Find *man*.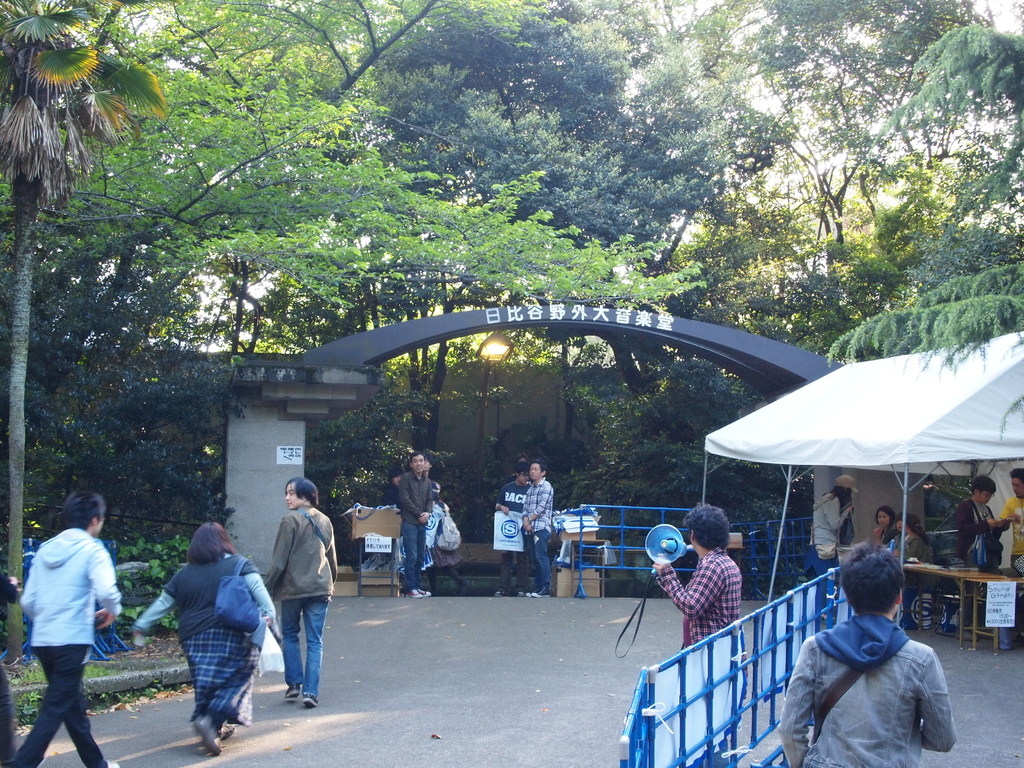
(x1=505, y1=452, x2=534, y2=486).
